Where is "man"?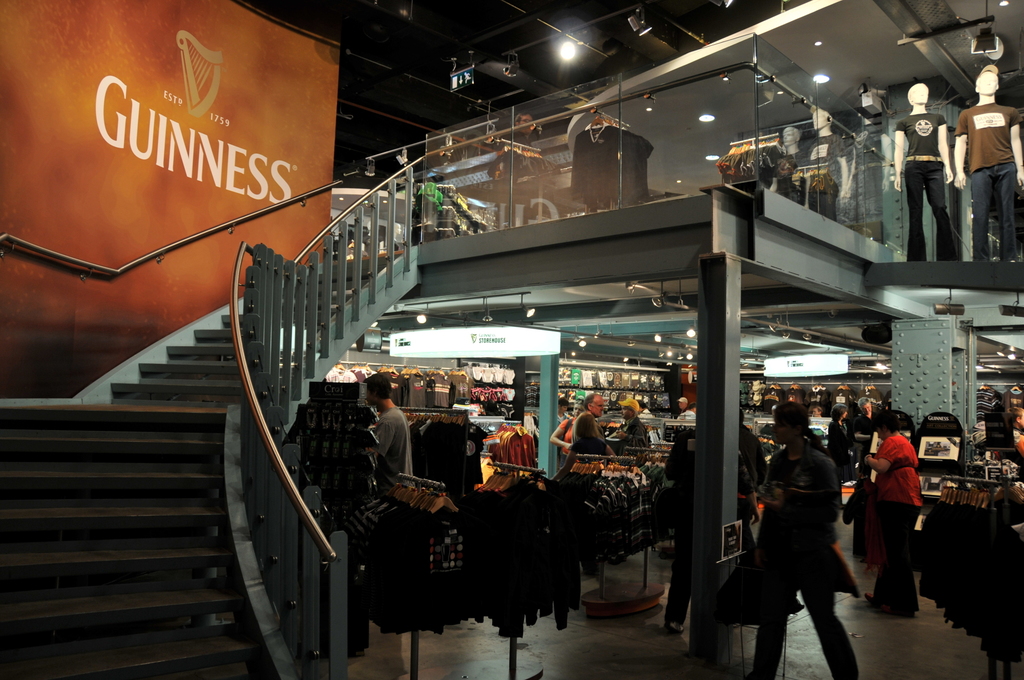
<bbox>854, 396, 878, 453</bbox>.
